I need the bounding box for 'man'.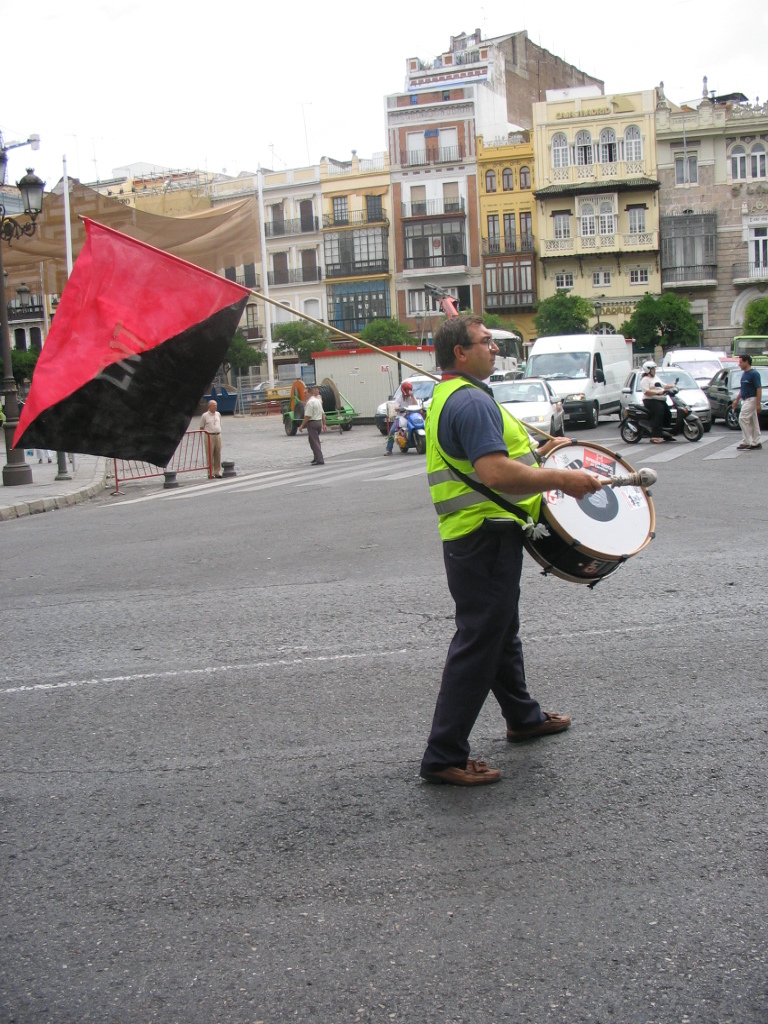
Here it is: [left=298, top=390, right=328, bottom=466].
